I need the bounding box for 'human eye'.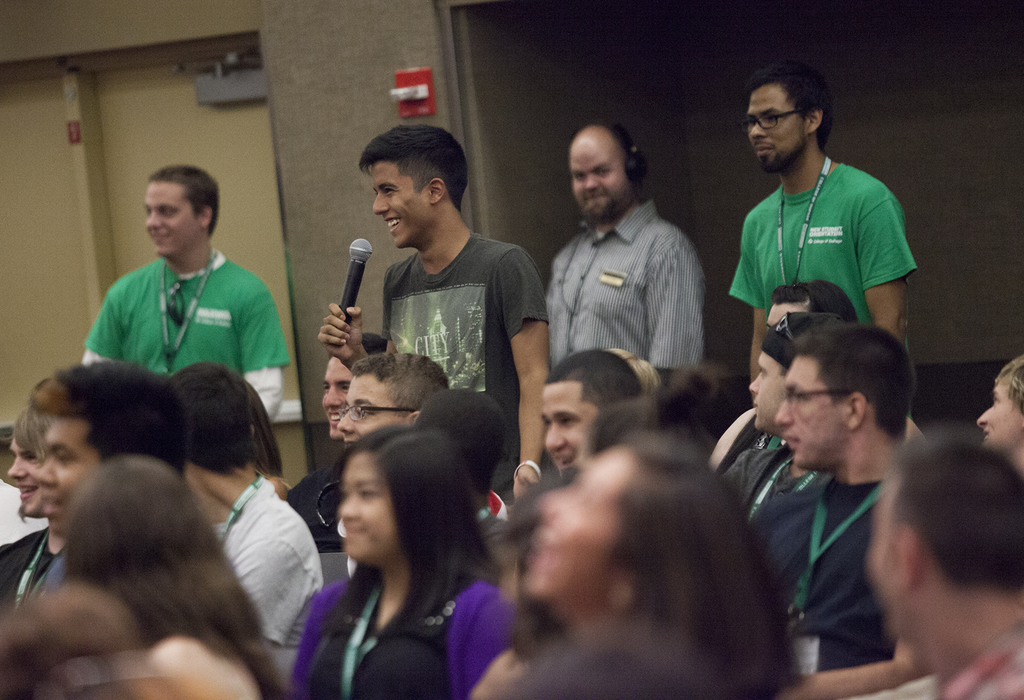
Here it is: [355, 405, 375, 418].
